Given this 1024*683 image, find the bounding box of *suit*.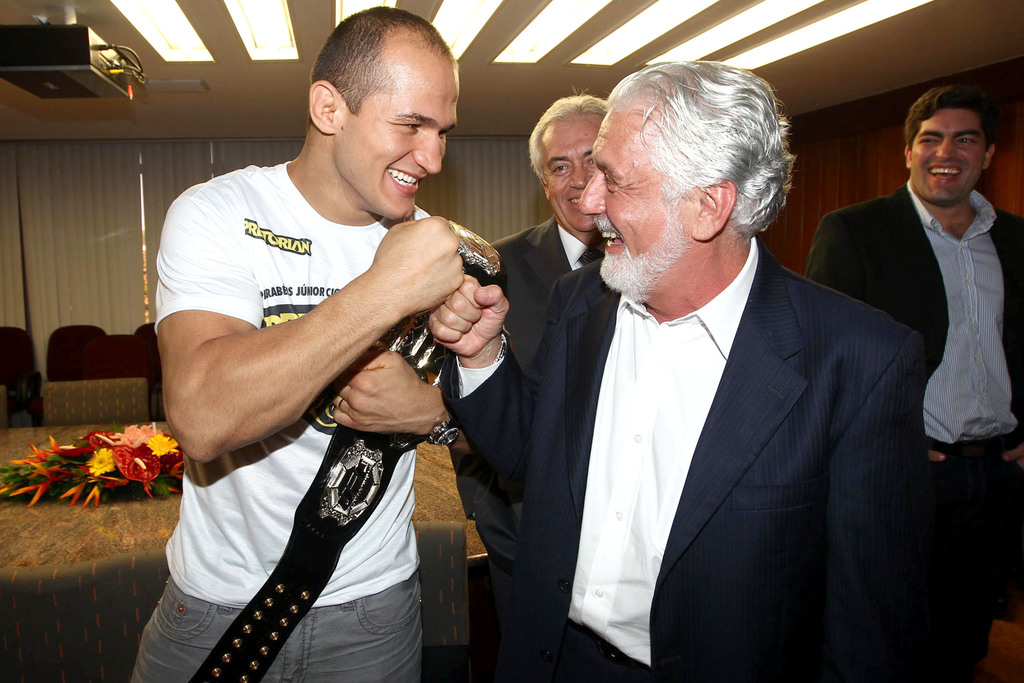
[497, 194, 929, 664].
